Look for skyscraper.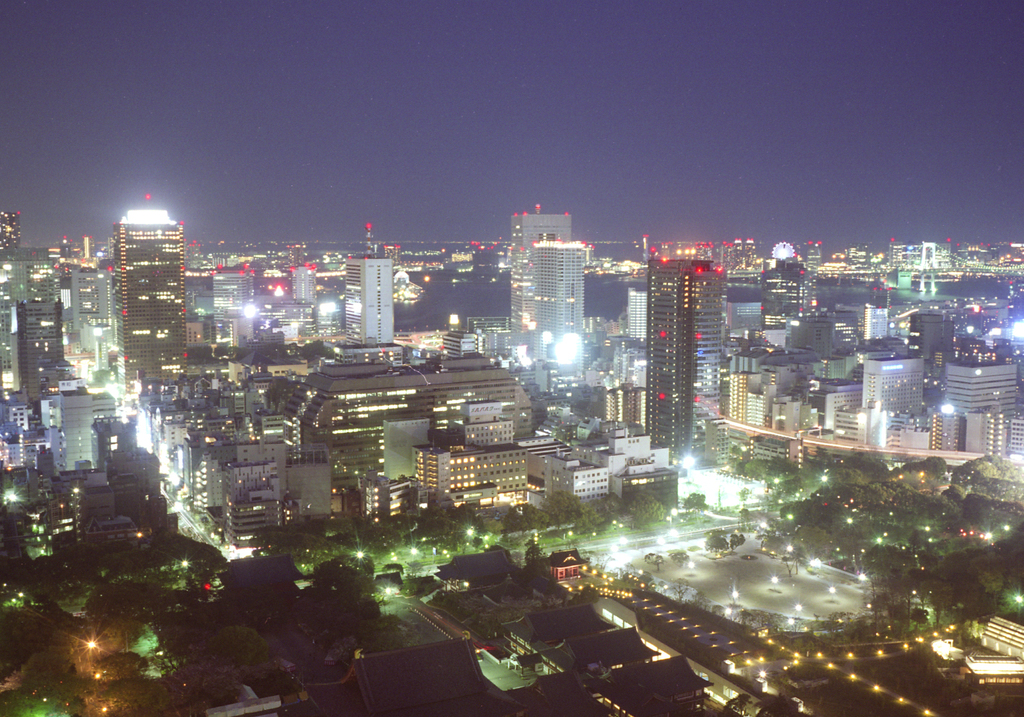
Found: {"x1": 139, "y1": 380, "x2": 180, "y2": 450}.
